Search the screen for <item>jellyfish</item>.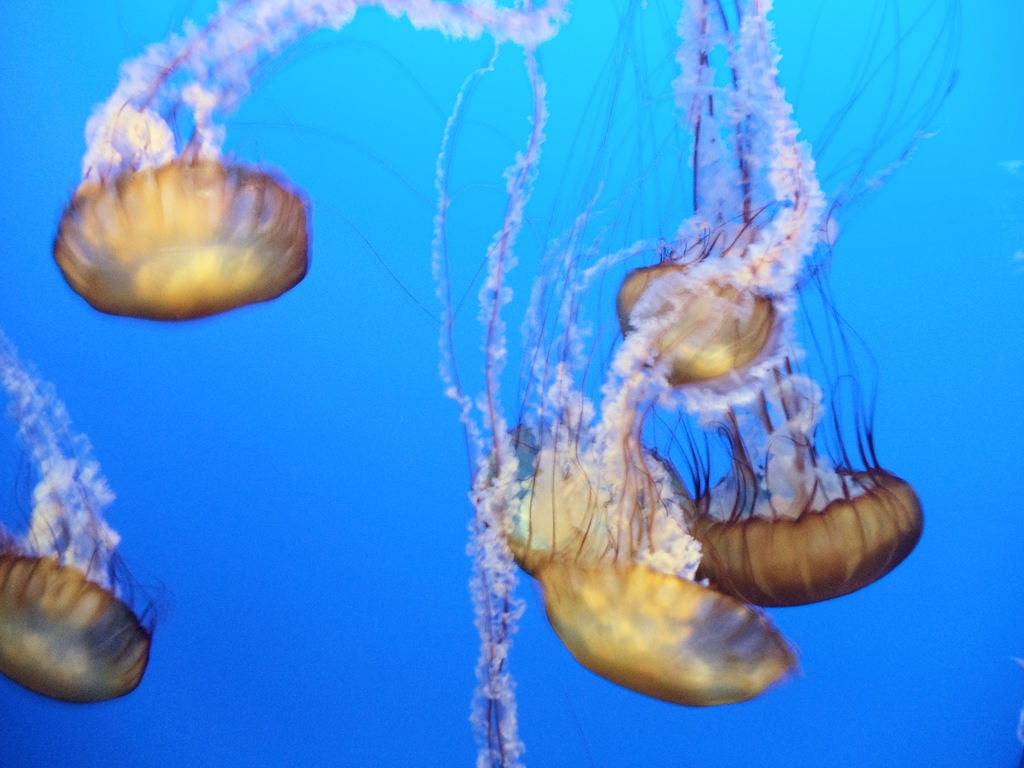
Found at <box>51,0,573,322</box>.
